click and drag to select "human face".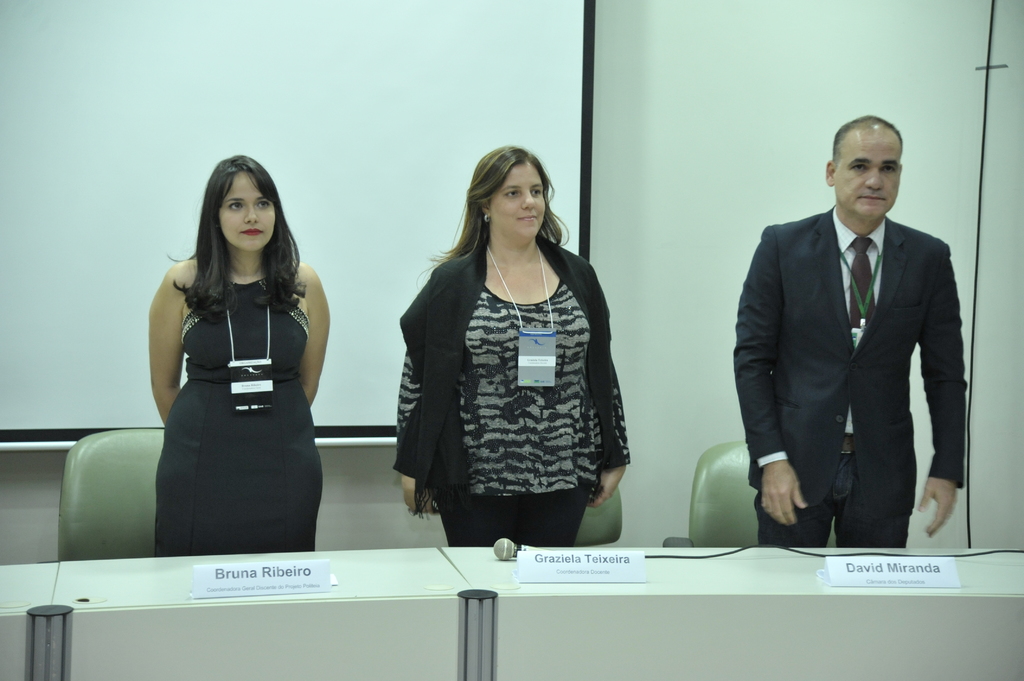
Selection: [833, 133, 900, 223].
